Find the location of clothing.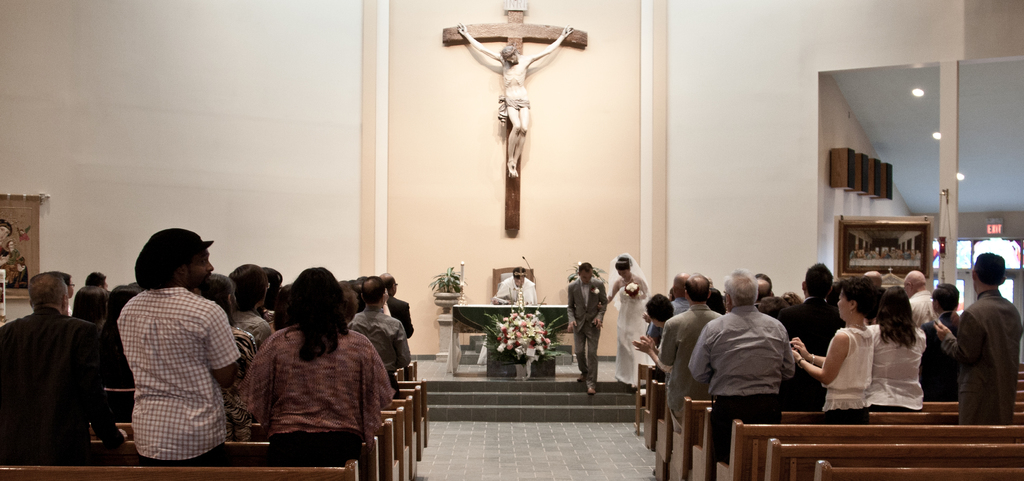
Location: box=[230, 319, 394, 462].
